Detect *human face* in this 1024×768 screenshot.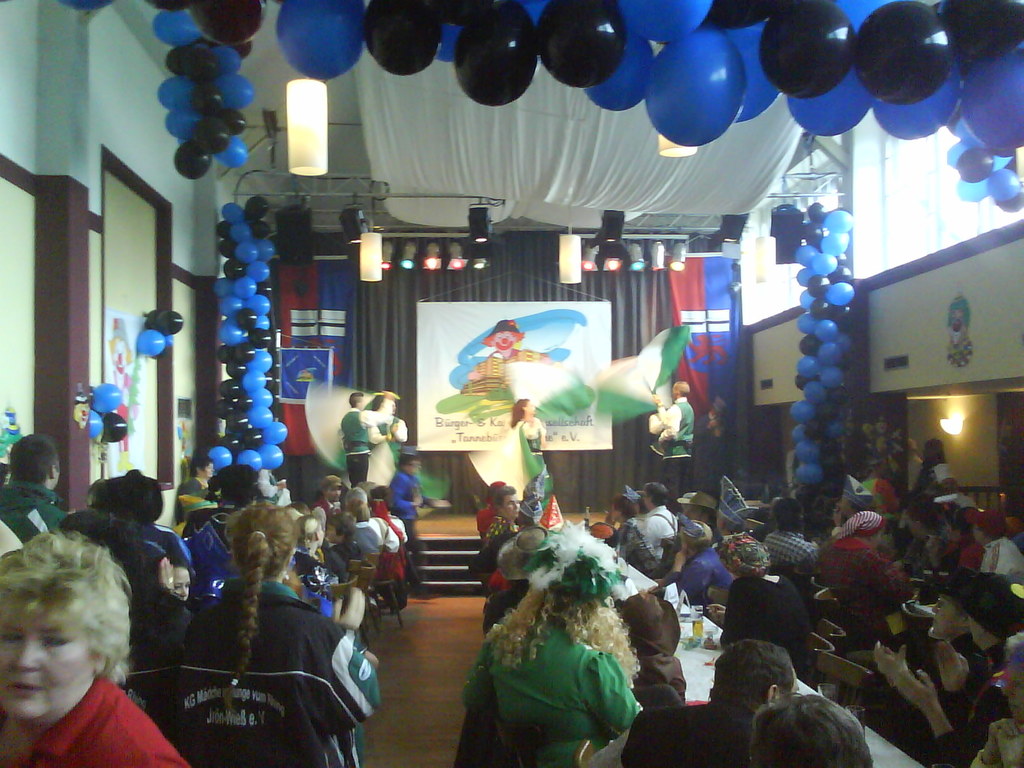
Detection: {"x1": 3, "y1": 602, "x2": 94, "y2": 721}.
